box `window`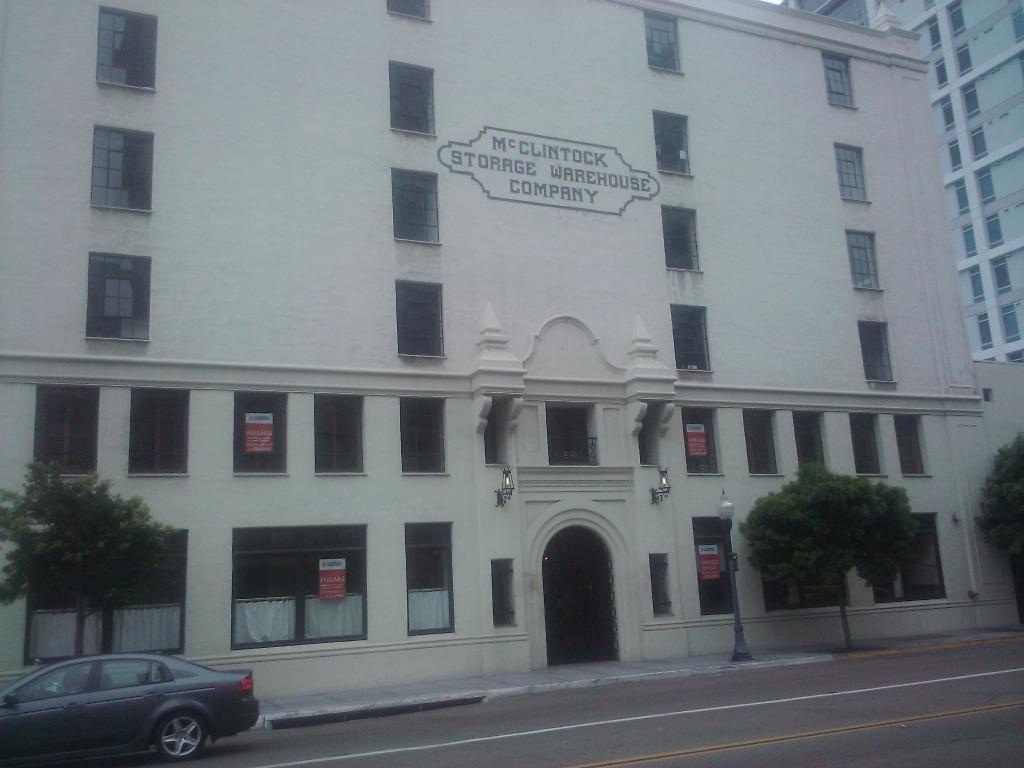
BBox(33, 382, 100, 475)
